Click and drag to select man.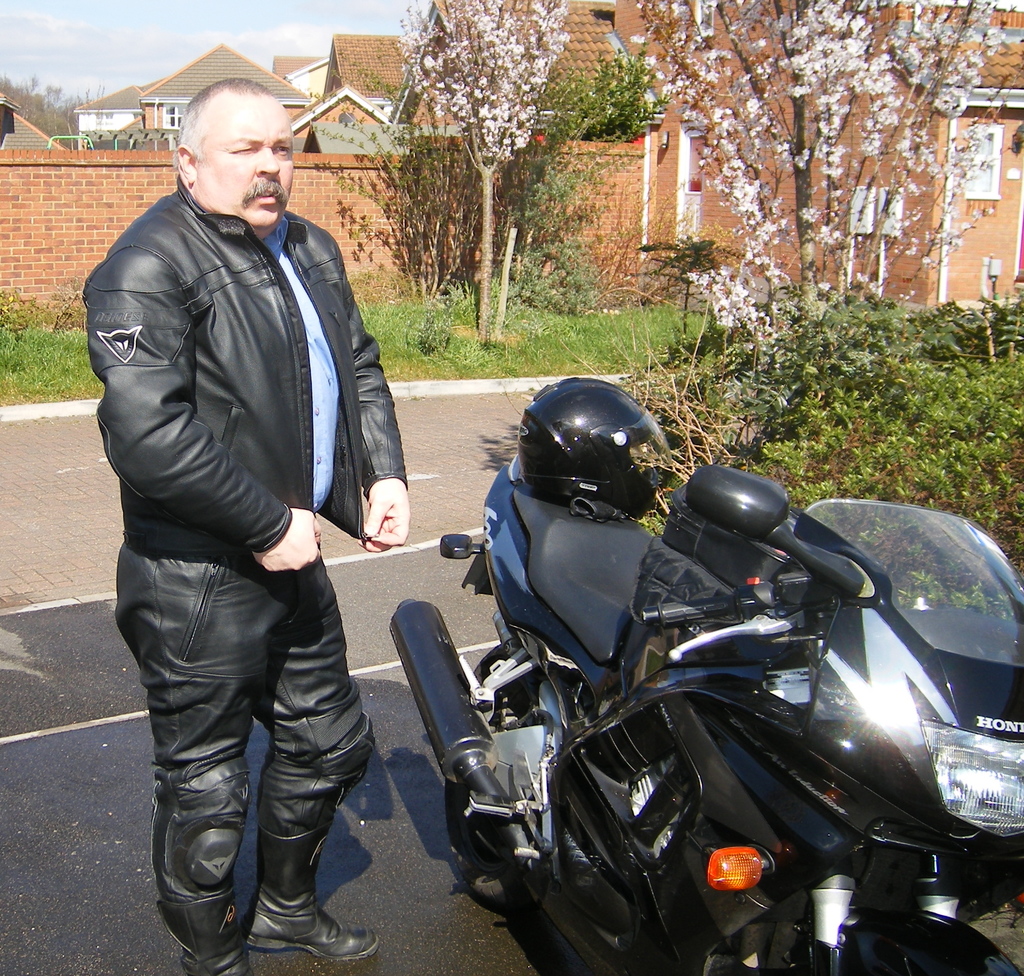
Selection: crop(88, 68, 415, 964).
